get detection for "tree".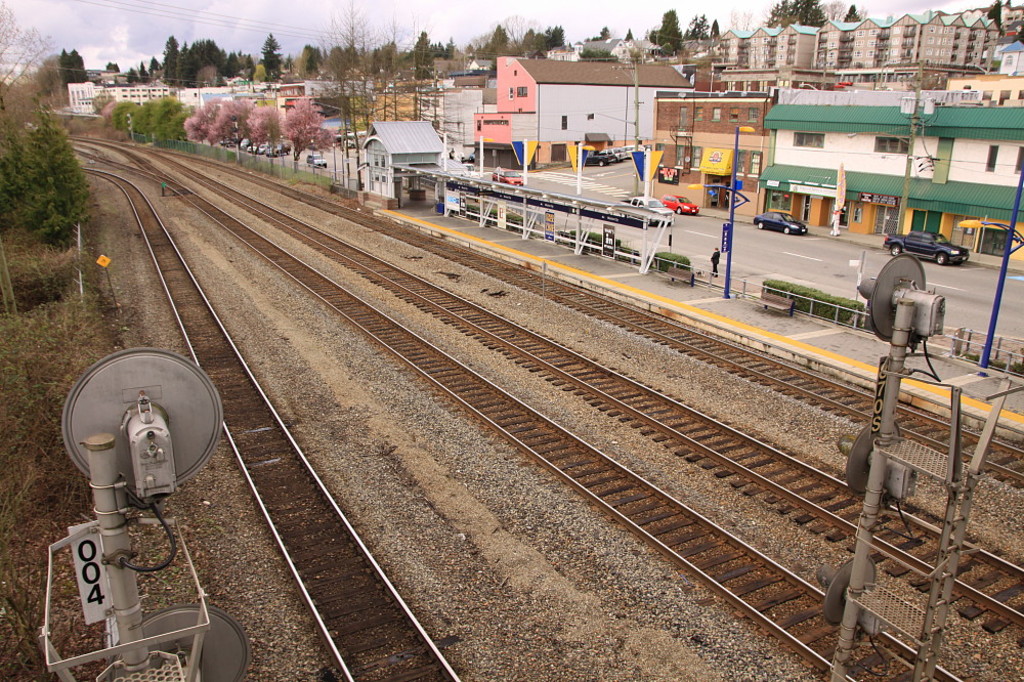
Detection: select_region(279, 89, 333, 174).
